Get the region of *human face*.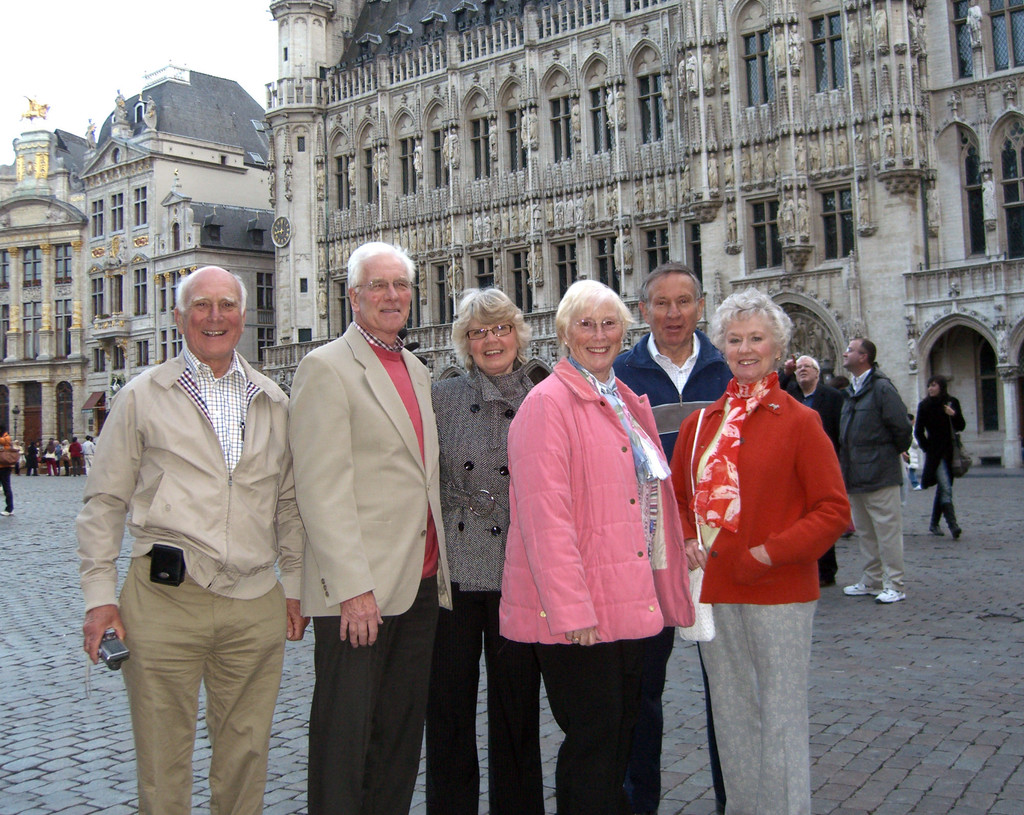
(468, 321, 520, 371).
